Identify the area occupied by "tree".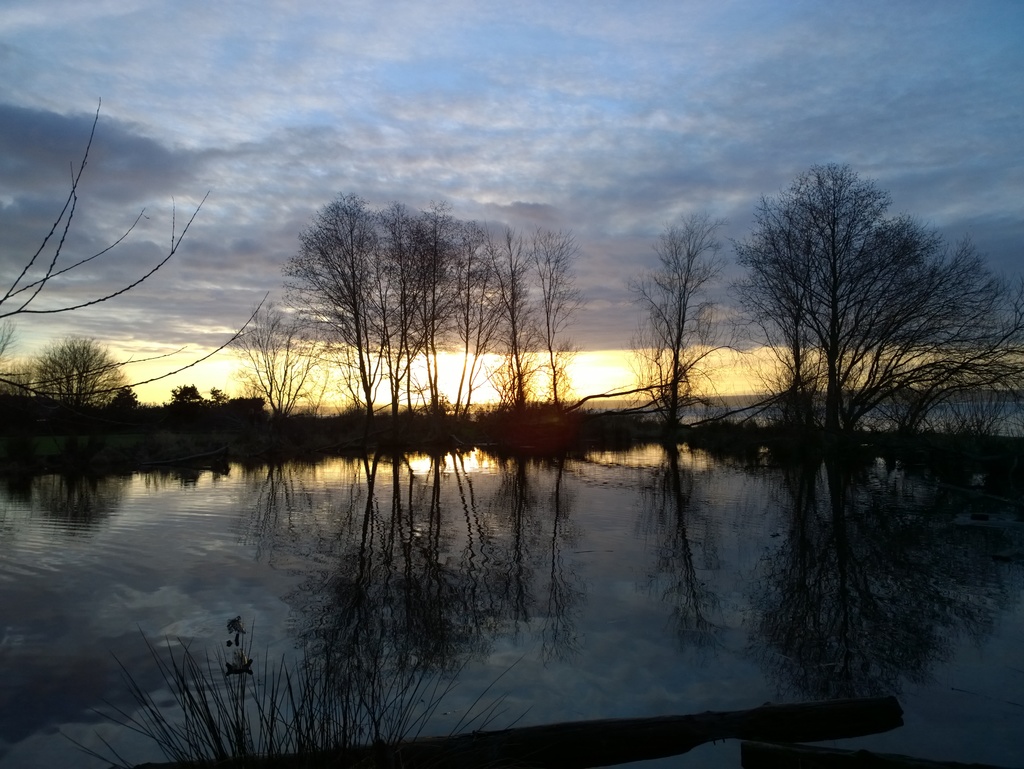
Area: (0,310,143,416).
